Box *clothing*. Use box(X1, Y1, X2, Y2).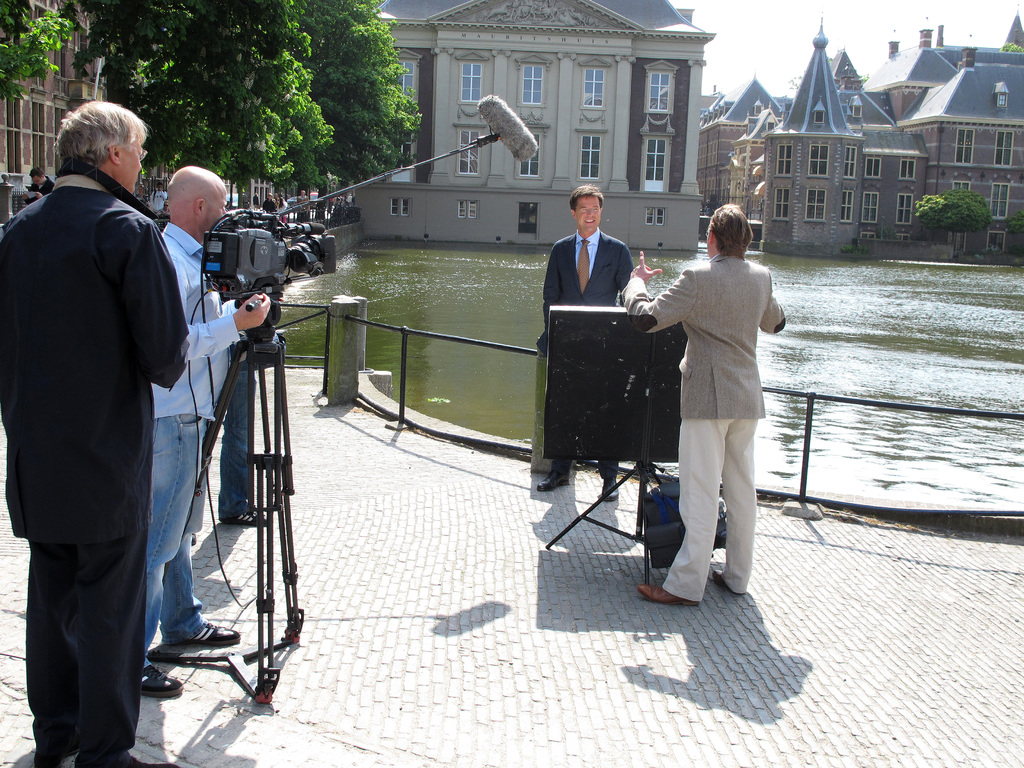
box(535, 230, 637, 484).
